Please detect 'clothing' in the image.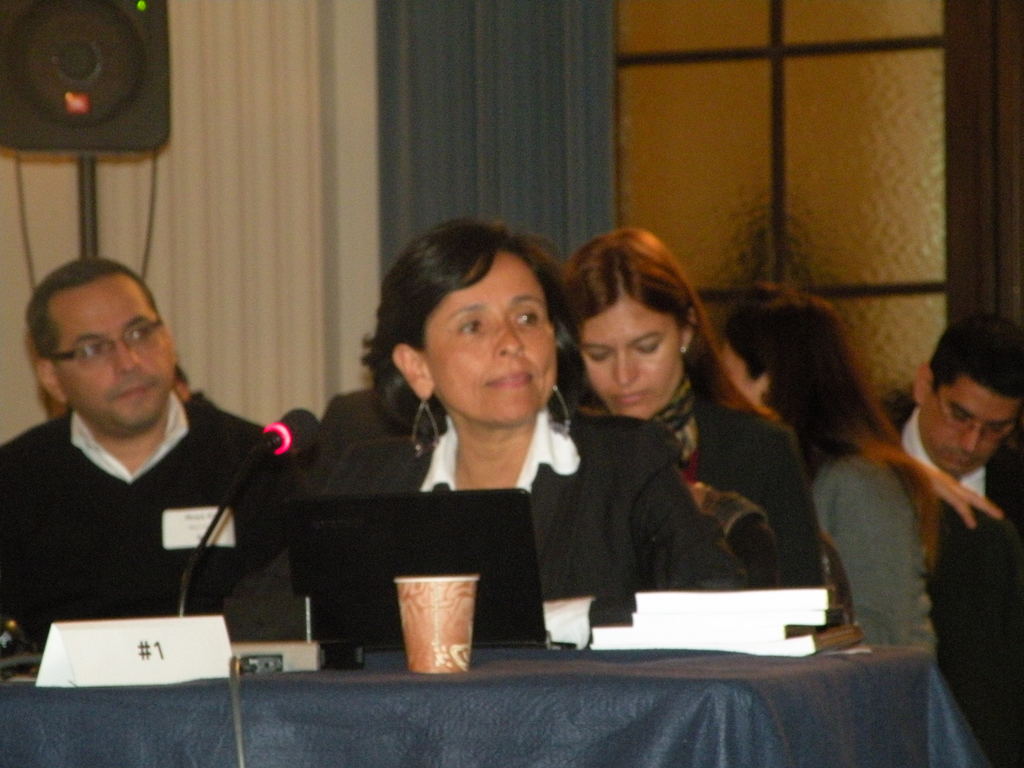
[x1=900, y1=417, x2=1023, y2=586].
